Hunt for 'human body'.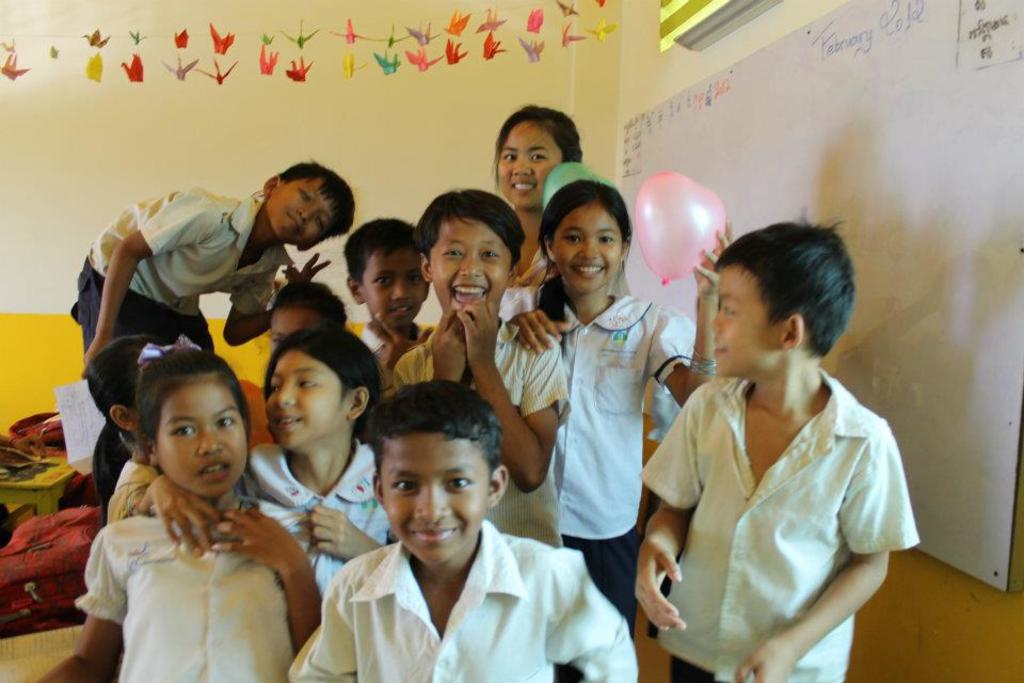
Hunted down at bbox=[382, 193, 573, 555].
